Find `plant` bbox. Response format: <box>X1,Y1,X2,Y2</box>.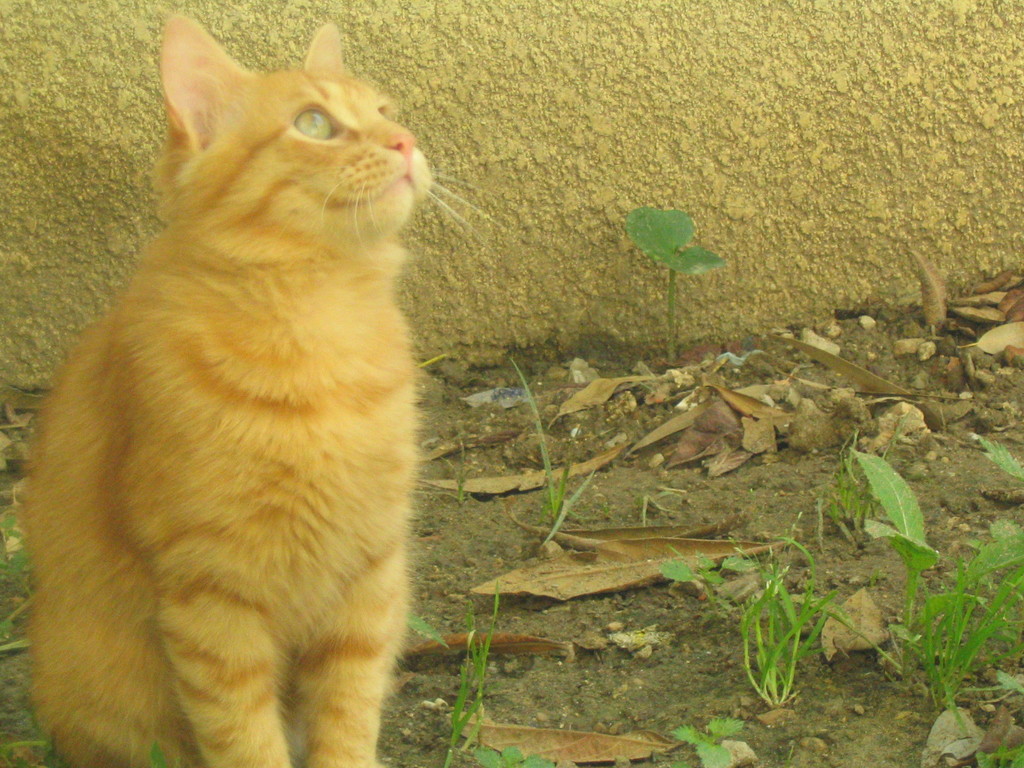
<box>909,523,1023,733</box>.
